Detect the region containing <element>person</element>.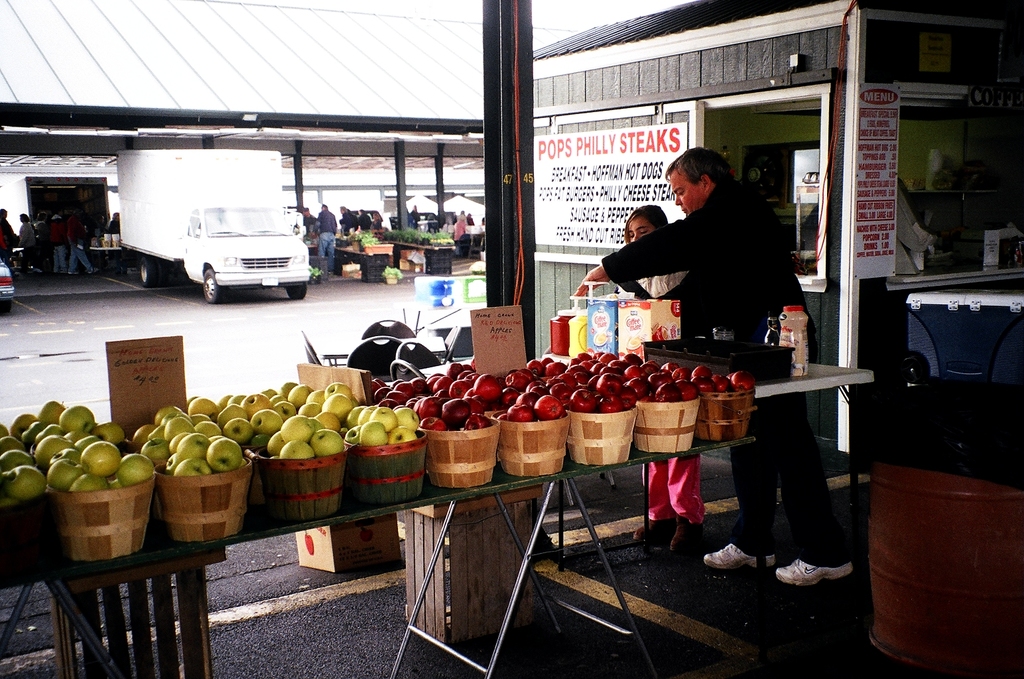
{"x1": 610, "y1": 205, "x2": 711, "y2": 557}.
